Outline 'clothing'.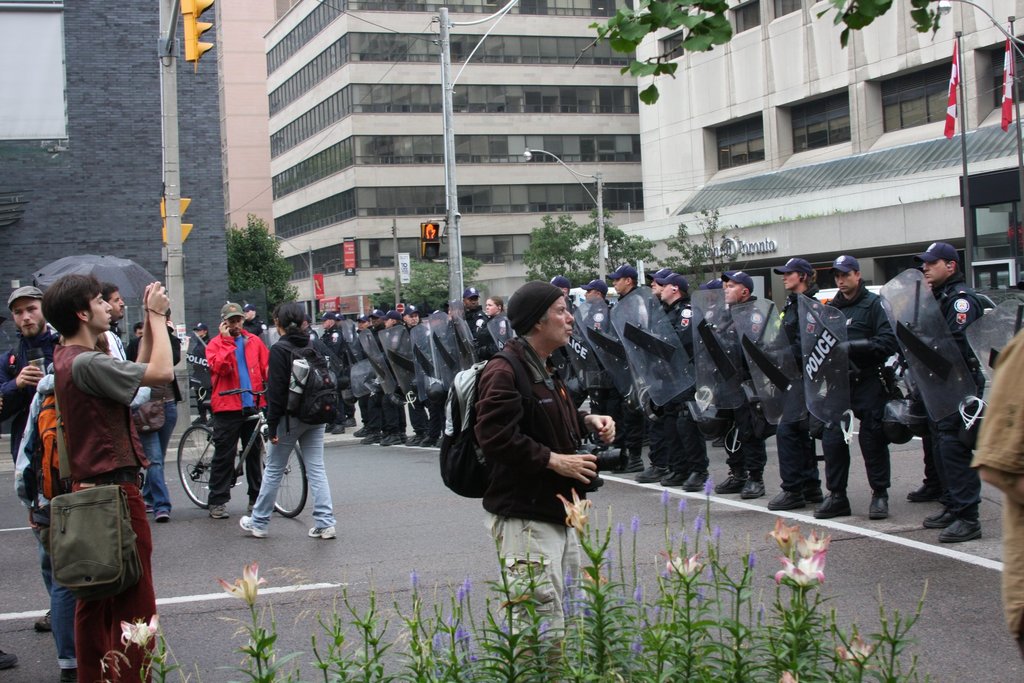
Outline: bbox=(828, 283, 887, 499).
